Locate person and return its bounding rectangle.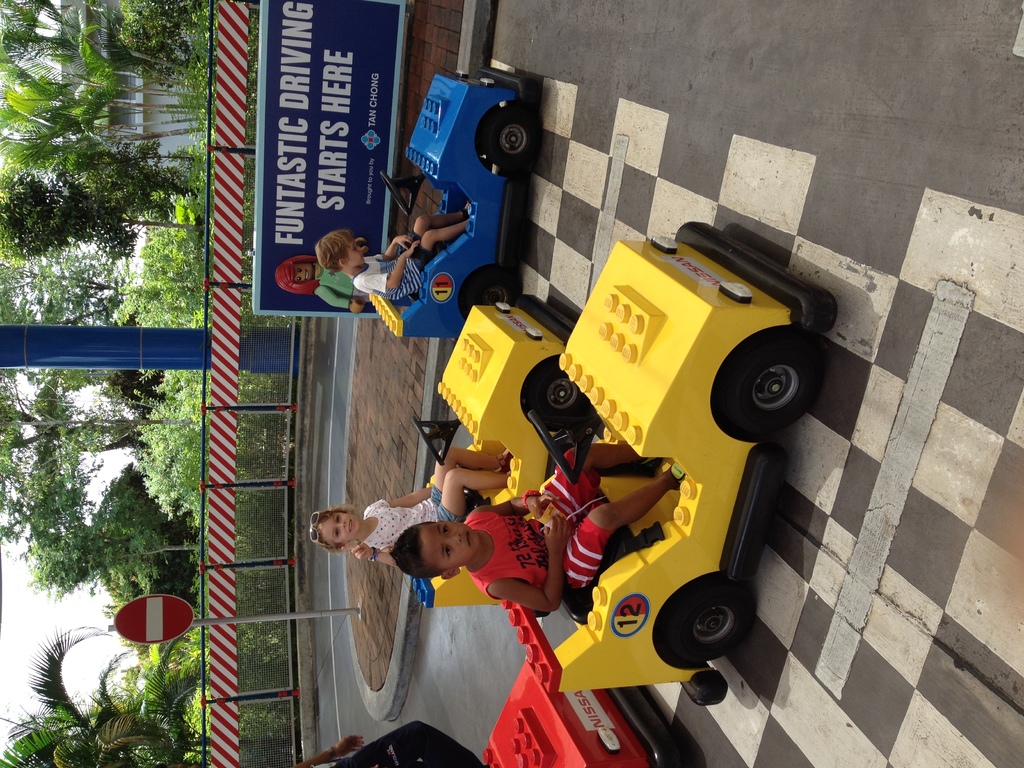
<bbox>309, 442, 511, 565</bbox>.
